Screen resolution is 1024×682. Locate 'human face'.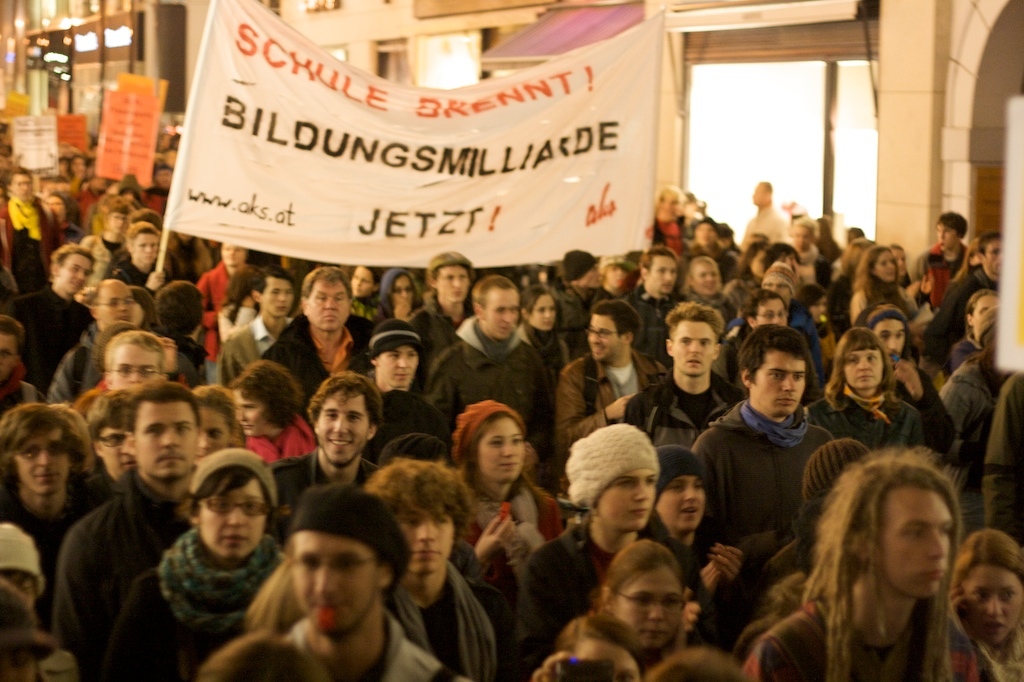
200/481/269/564.
